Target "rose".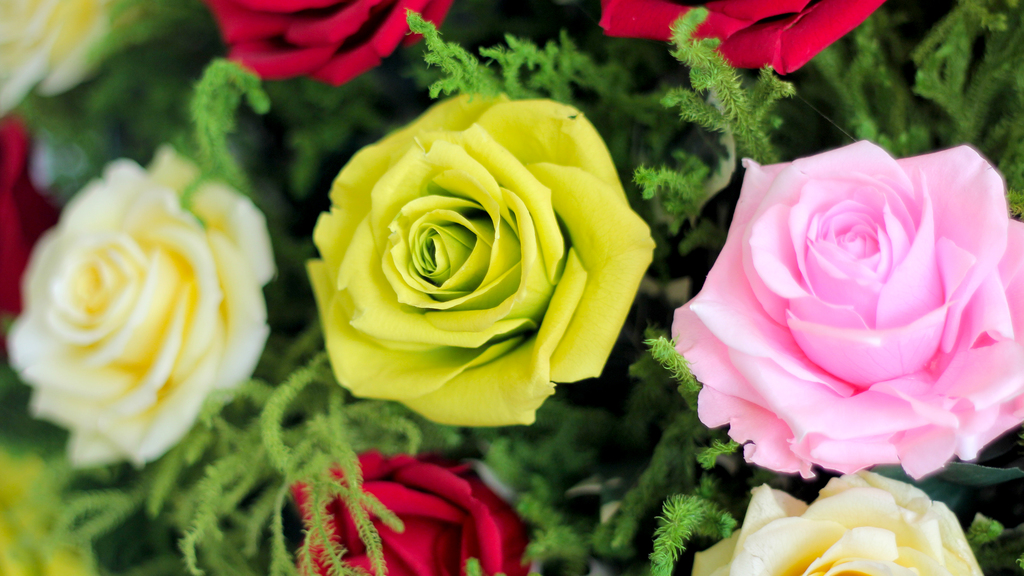
Target region: [692,468,984,575].
